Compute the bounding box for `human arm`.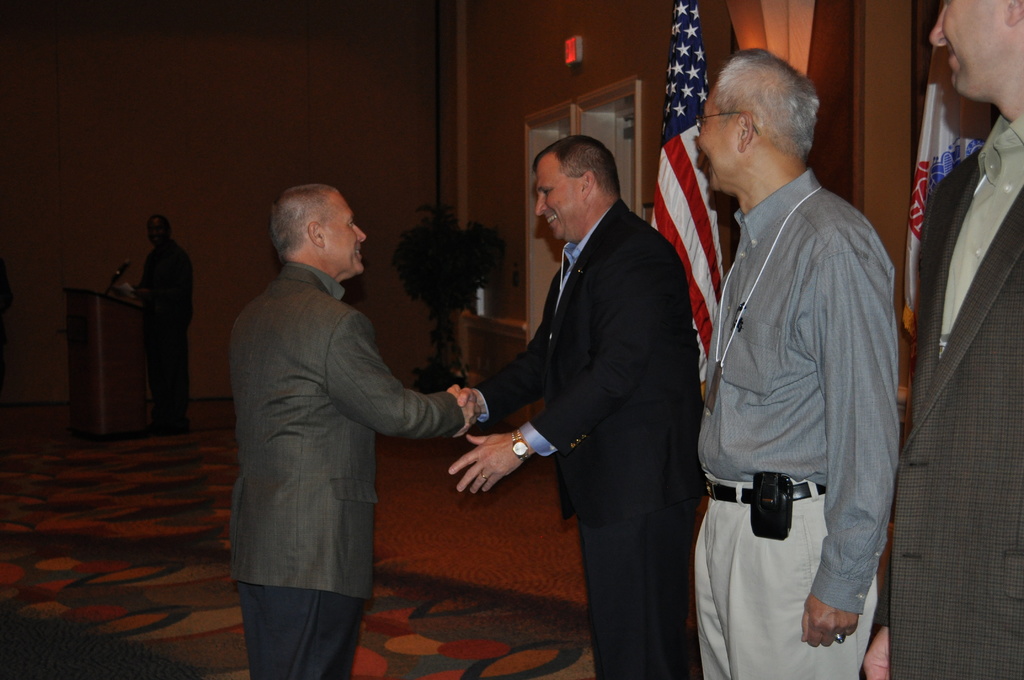
BBox(803, 236, 899, 648).
